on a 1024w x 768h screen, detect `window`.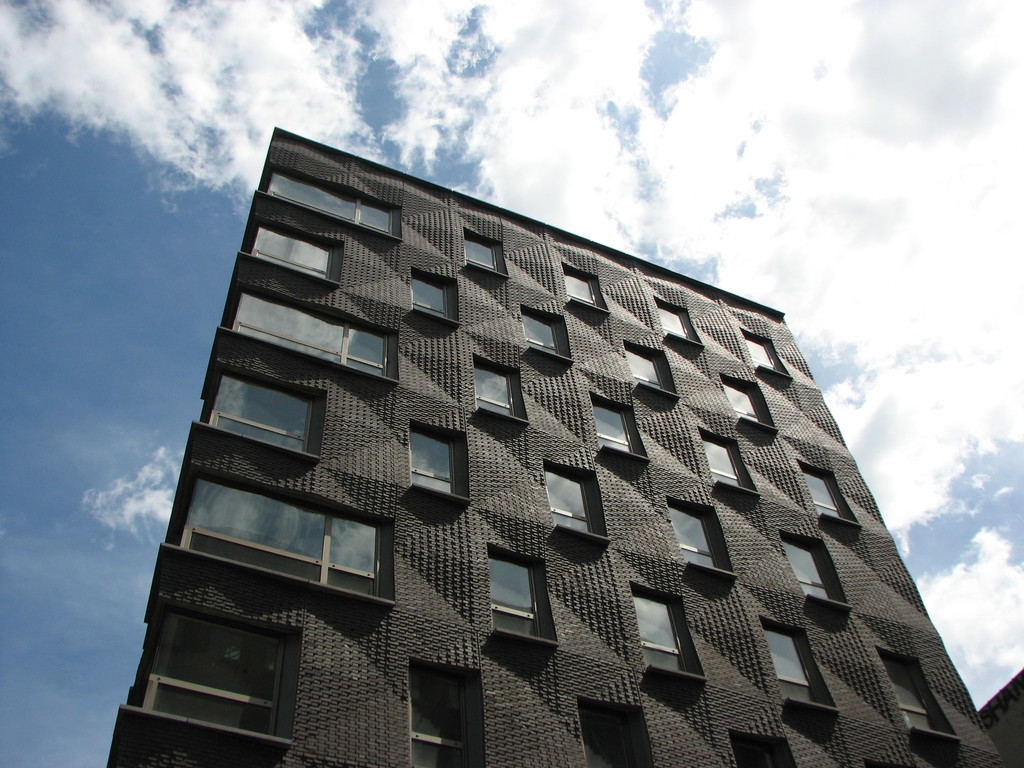
bbox(179, 474, 383, 599).
